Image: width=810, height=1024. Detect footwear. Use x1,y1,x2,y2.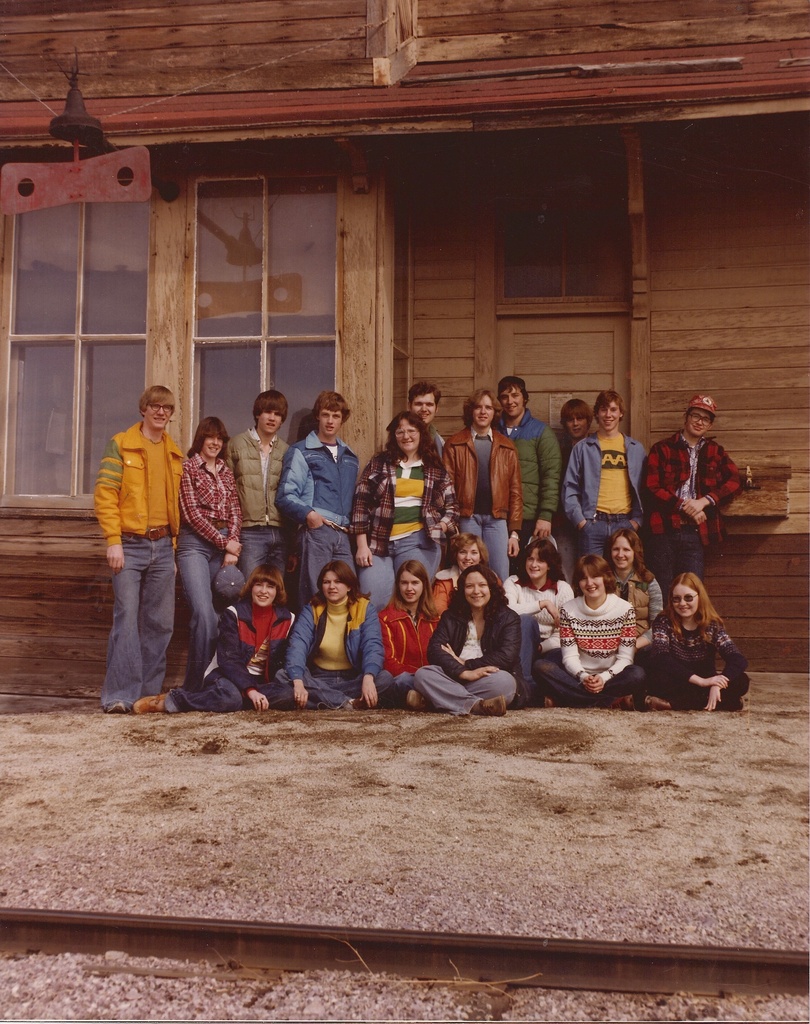
611,696,635,717.
